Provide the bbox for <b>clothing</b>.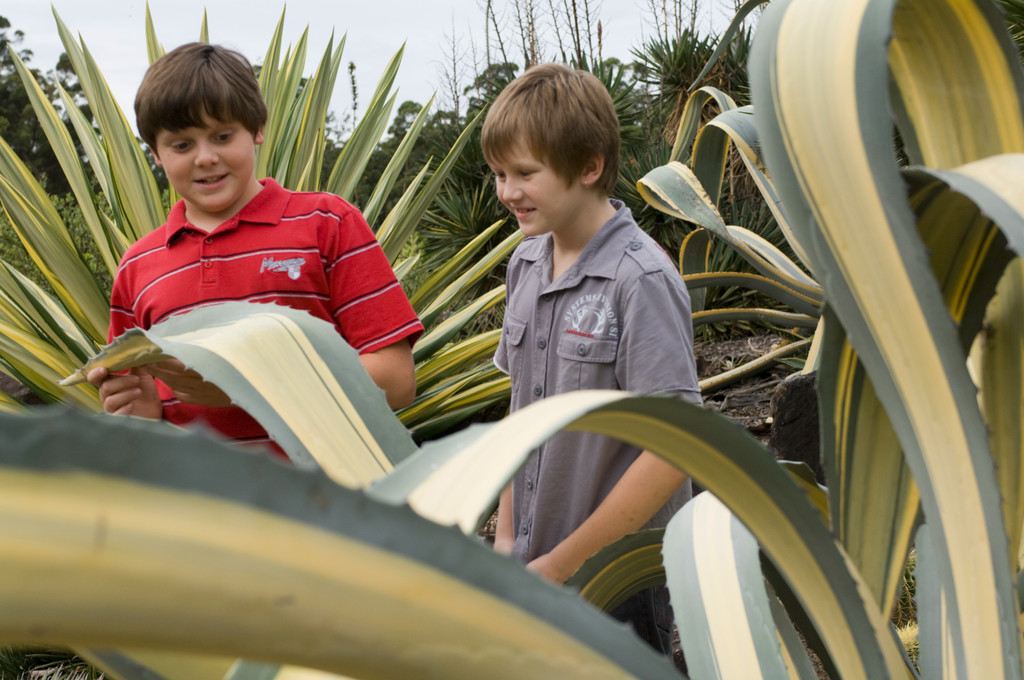
<region>87, 153, 429, 430</region>.
